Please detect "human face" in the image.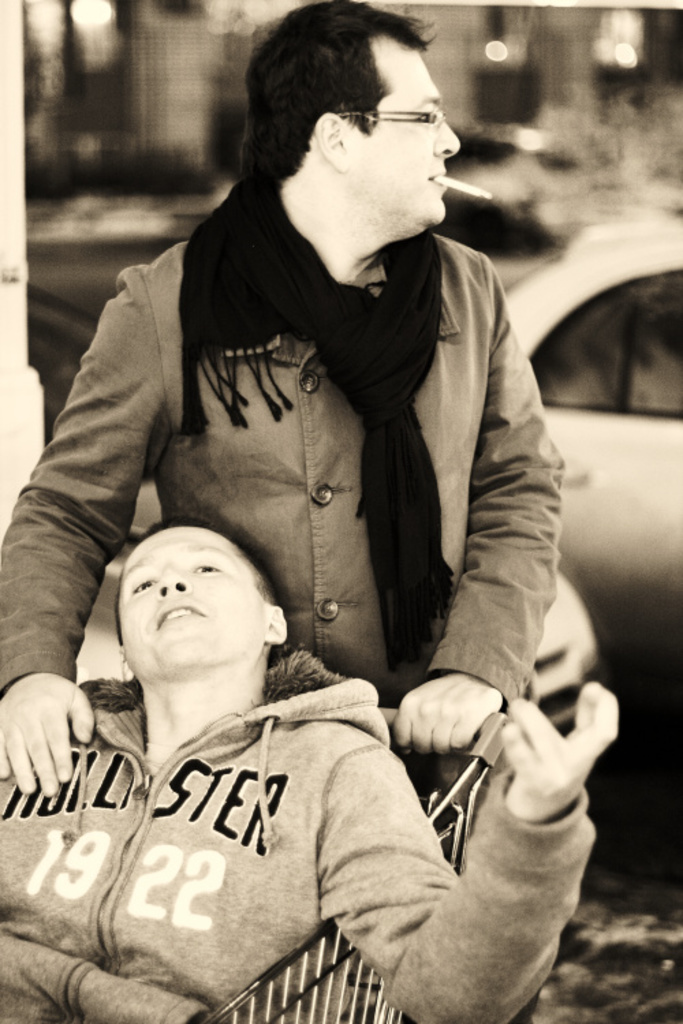
bbox(355, 51, 459, 224).
